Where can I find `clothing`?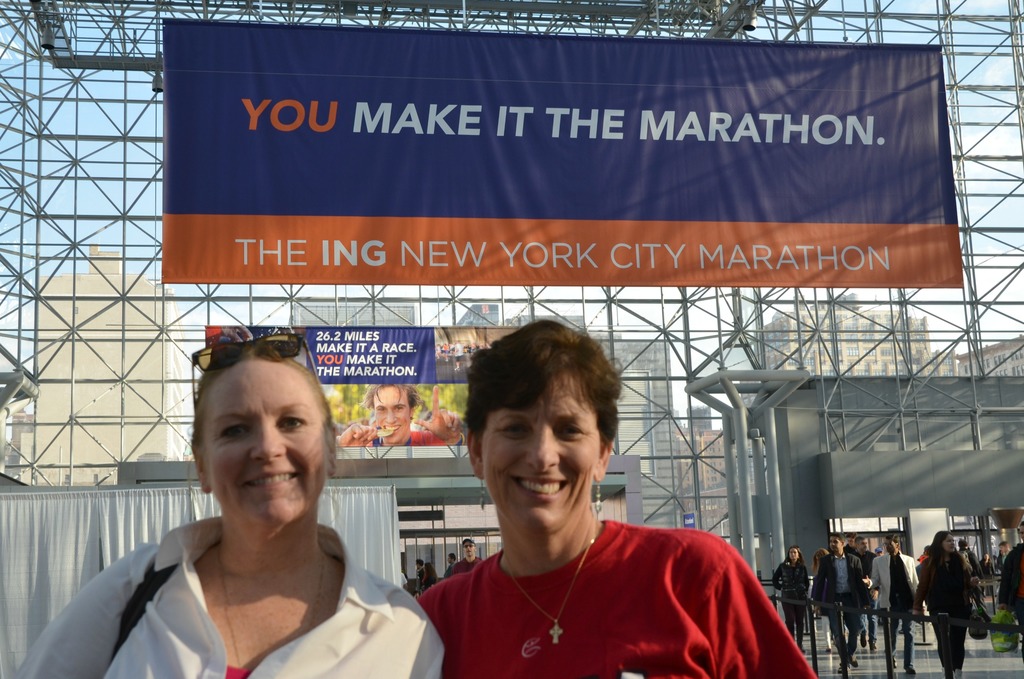
You can find it at BBox(354, 425, 452, 447).
